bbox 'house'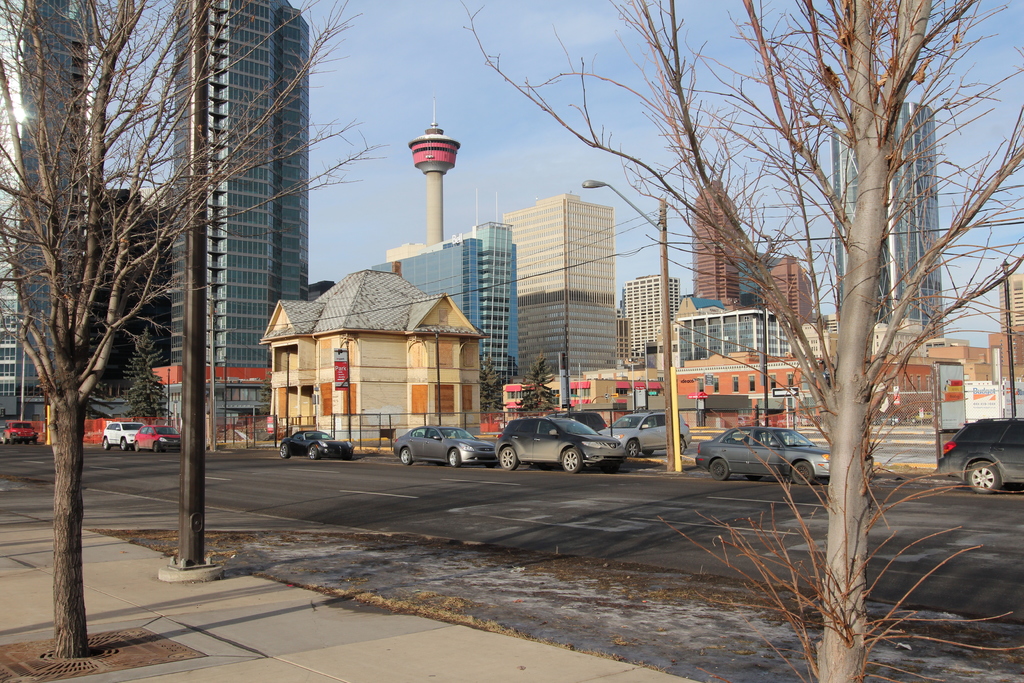
box(64, 196, 168, 431)
